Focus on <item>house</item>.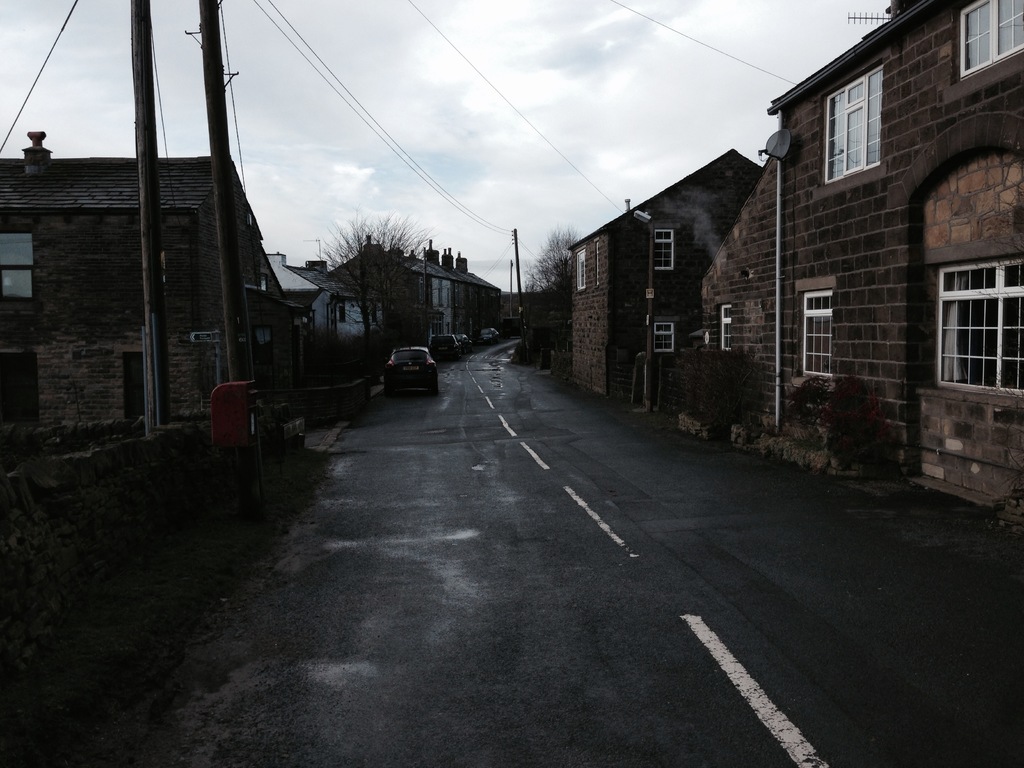
Focused at bbox=[719, 0, 1023, 520].
